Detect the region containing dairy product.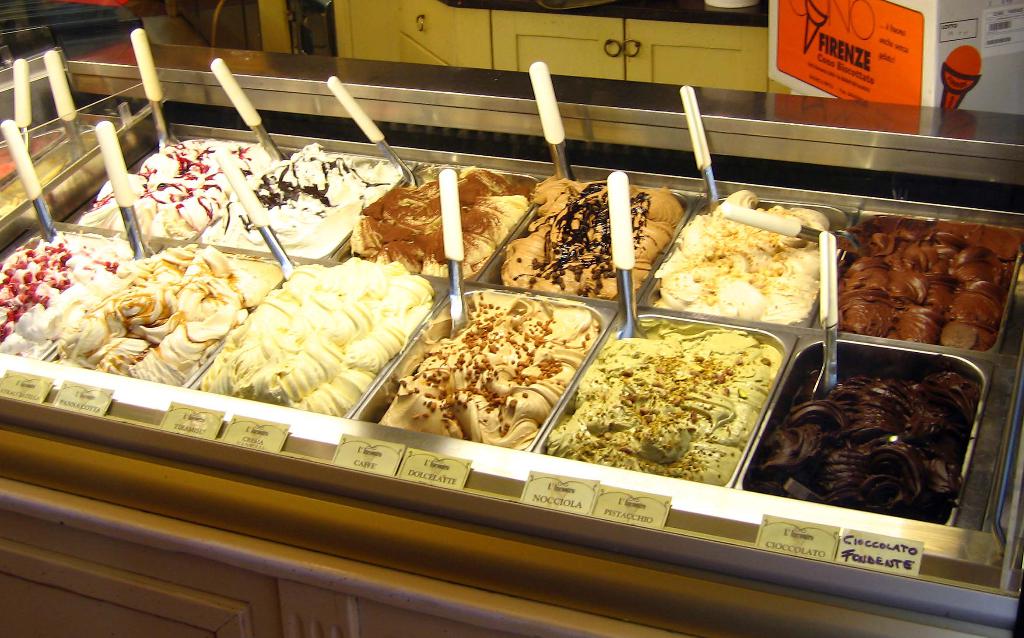
crop(844, 214, 1018, 357).
